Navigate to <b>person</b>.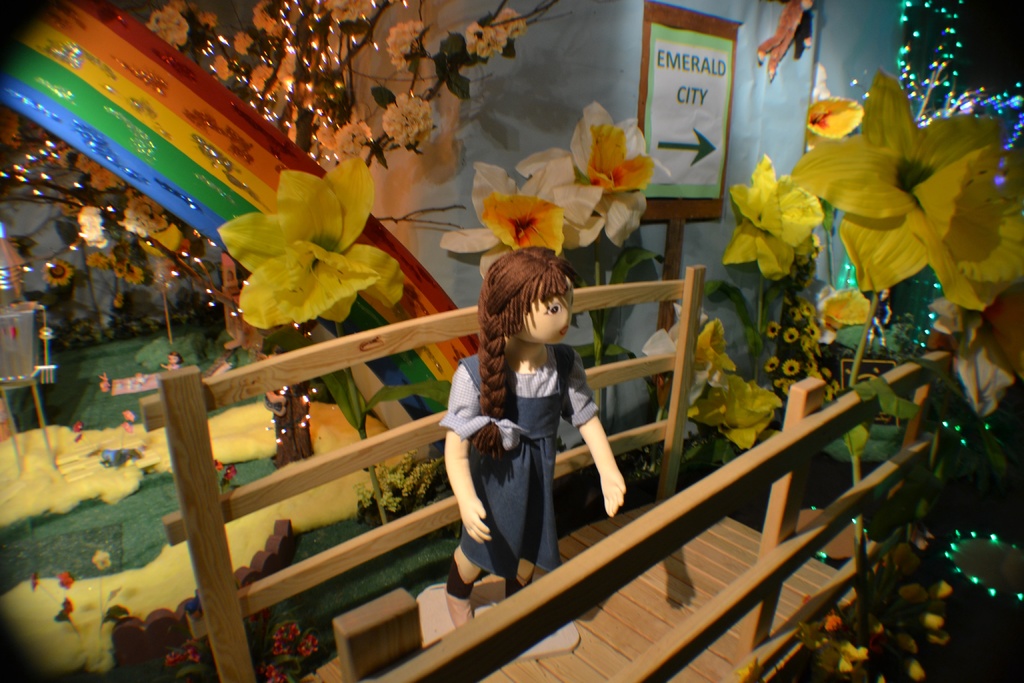
Navigation target: x1=438 y1=249 x2=623 y2=630.
